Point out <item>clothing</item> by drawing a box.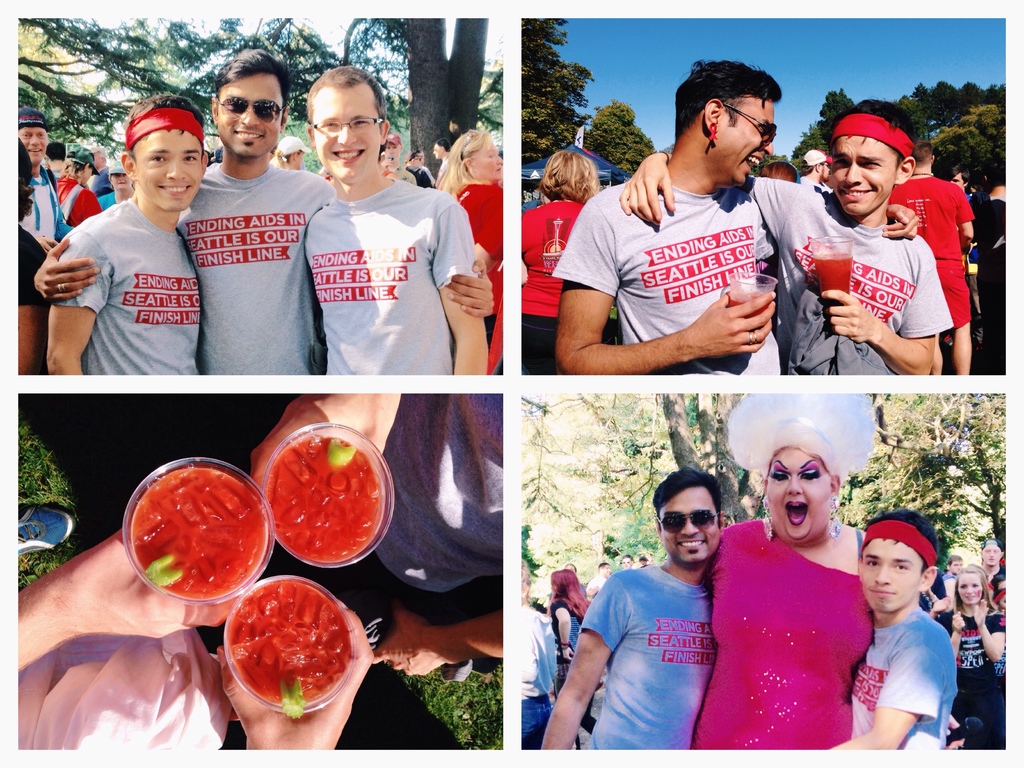
[left=171, top=168, right=334, bottom=378].
